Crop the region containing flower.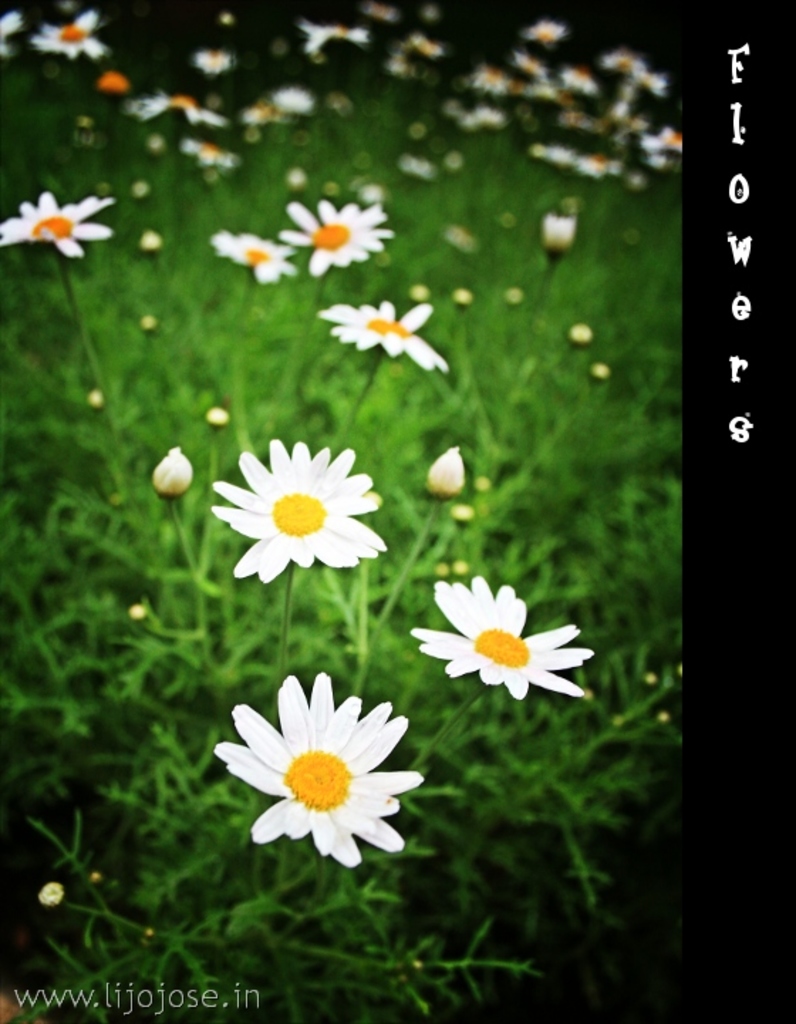
Crop region: (x1=313, y1=287, x2=451, y2=375).
